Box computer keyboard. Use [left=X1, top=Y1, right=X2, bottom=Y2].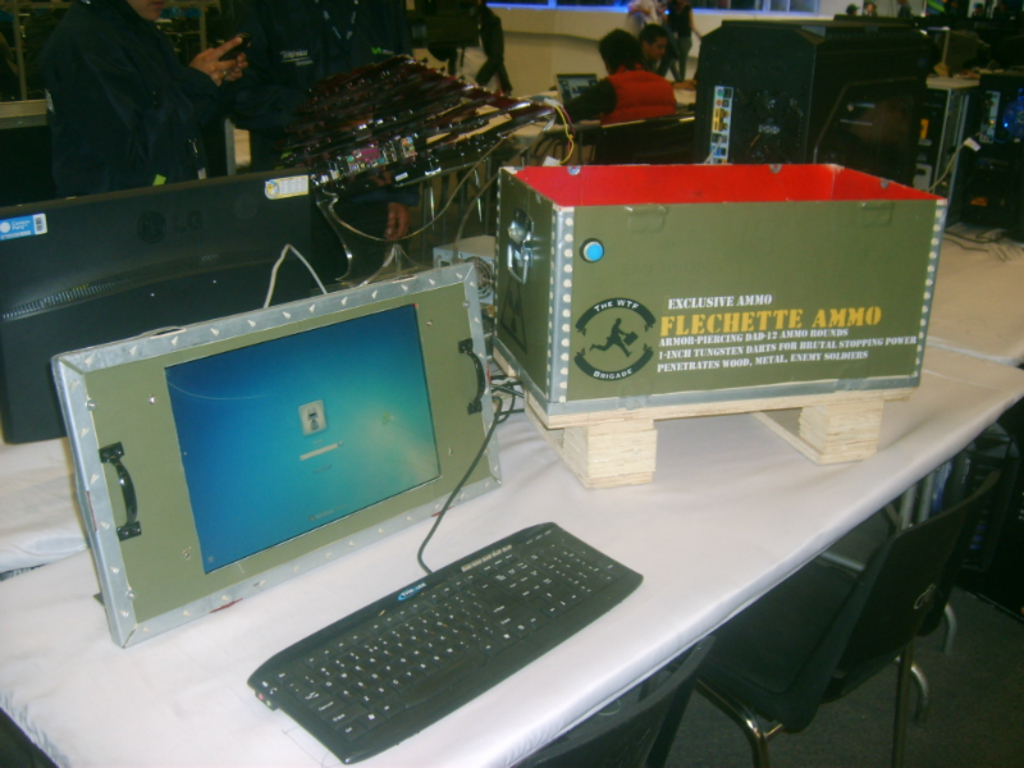
[left=246, top=516, right=644, bottom=764].
